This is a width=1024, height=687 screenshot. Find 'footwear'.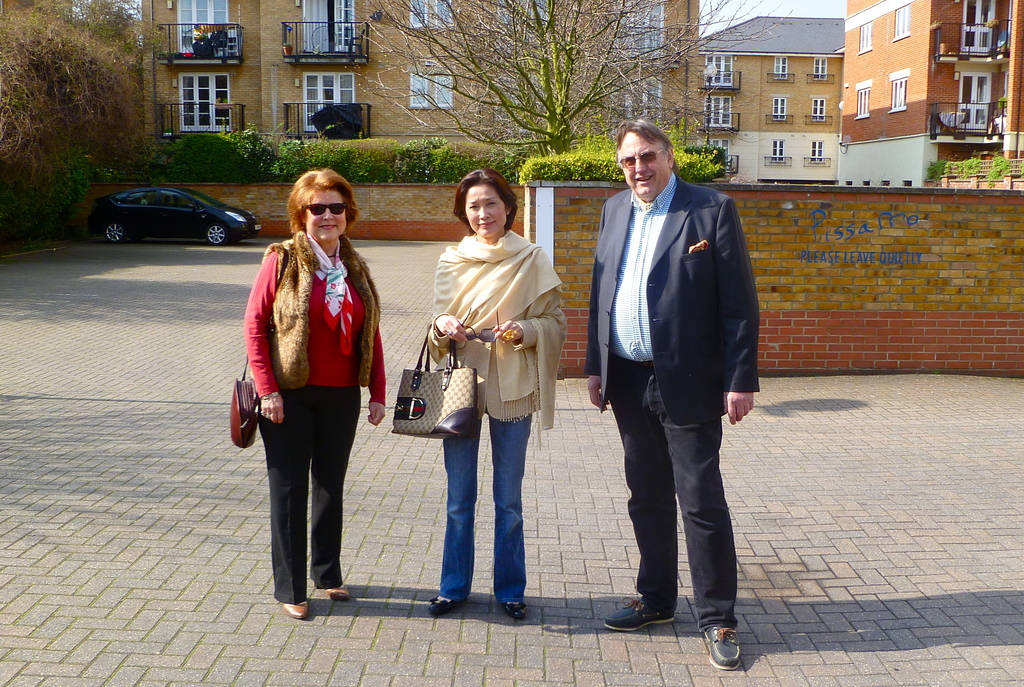
Bounding box: bbox=(323, 586, 348, 603).
